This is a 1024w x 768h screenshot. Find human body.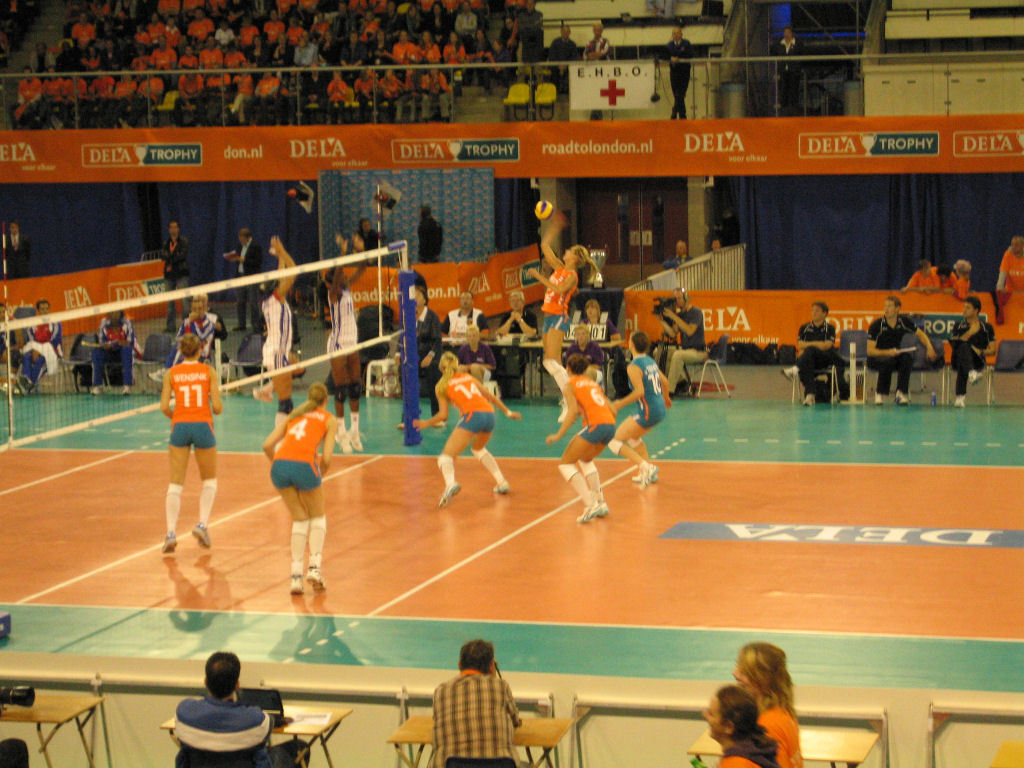
Bounding box: 501,17,519,48.
